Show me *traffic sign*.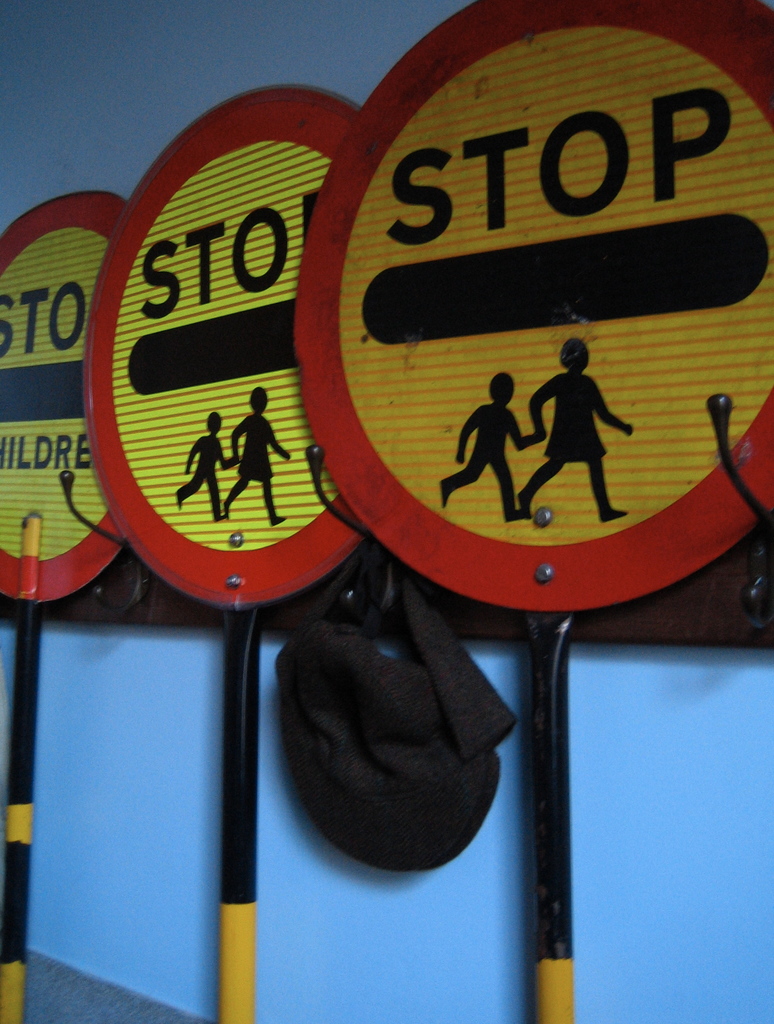
*traffic sign* is here: x1=77, y1=84, x2=367, y2=614.
